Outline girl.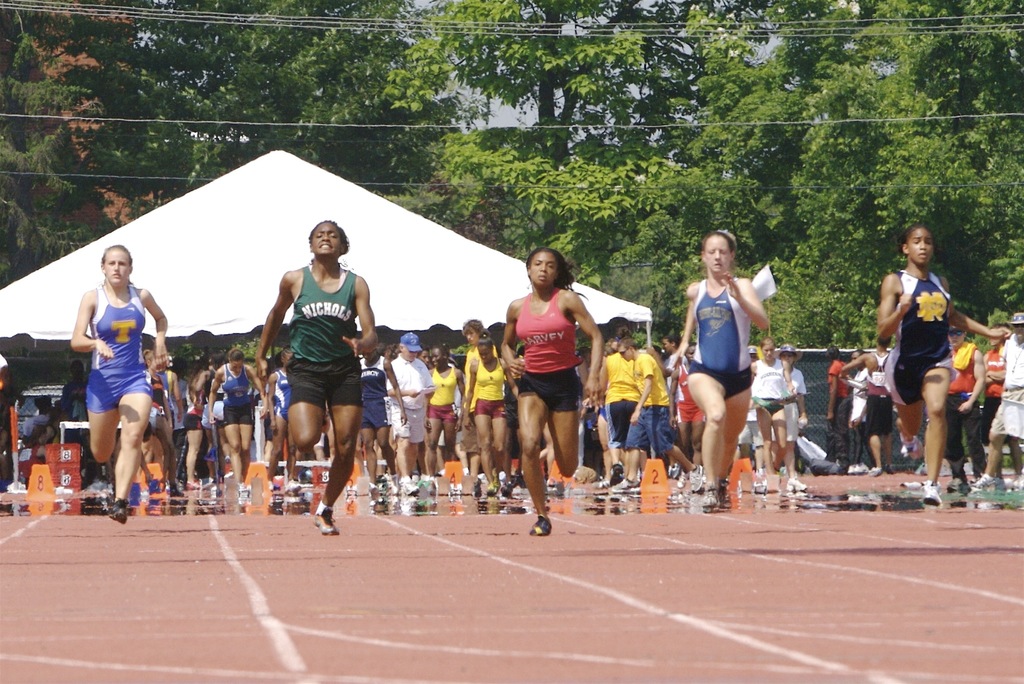
Outline: 601,330,635,455.
